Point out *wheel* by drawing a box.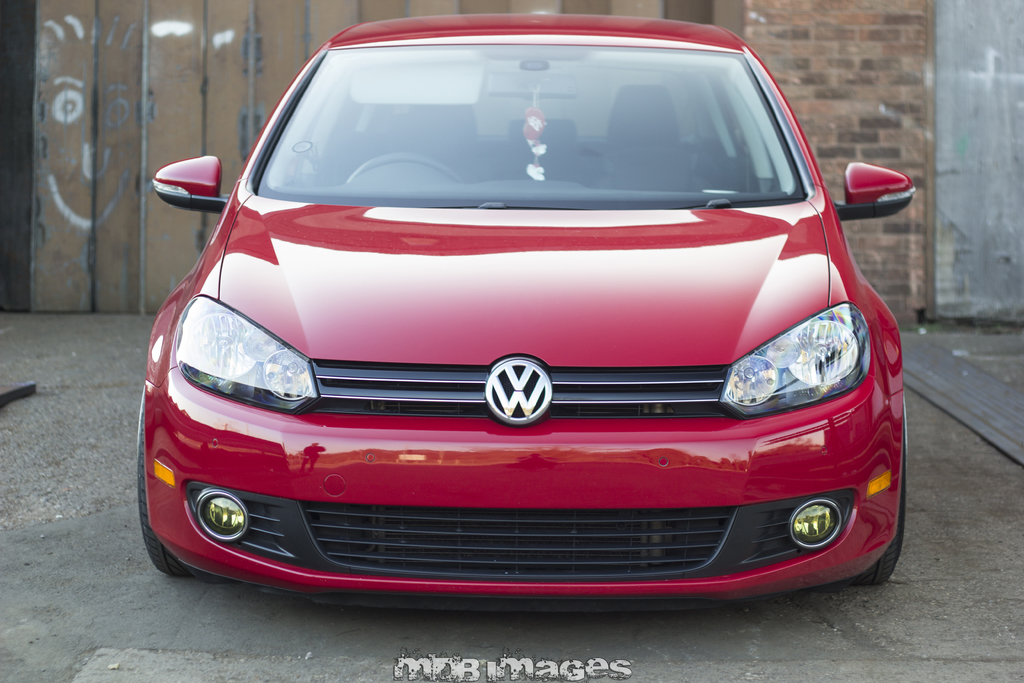
135 392 185 582.
